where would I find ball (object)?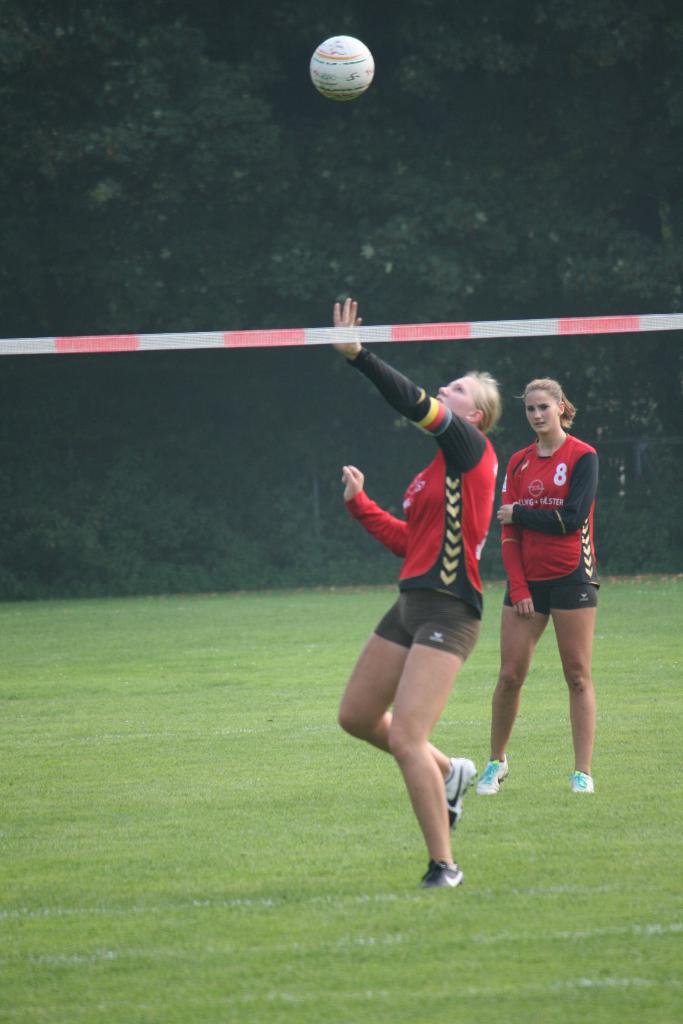
At x1=310 y1=33 x2=375 y2=104.
